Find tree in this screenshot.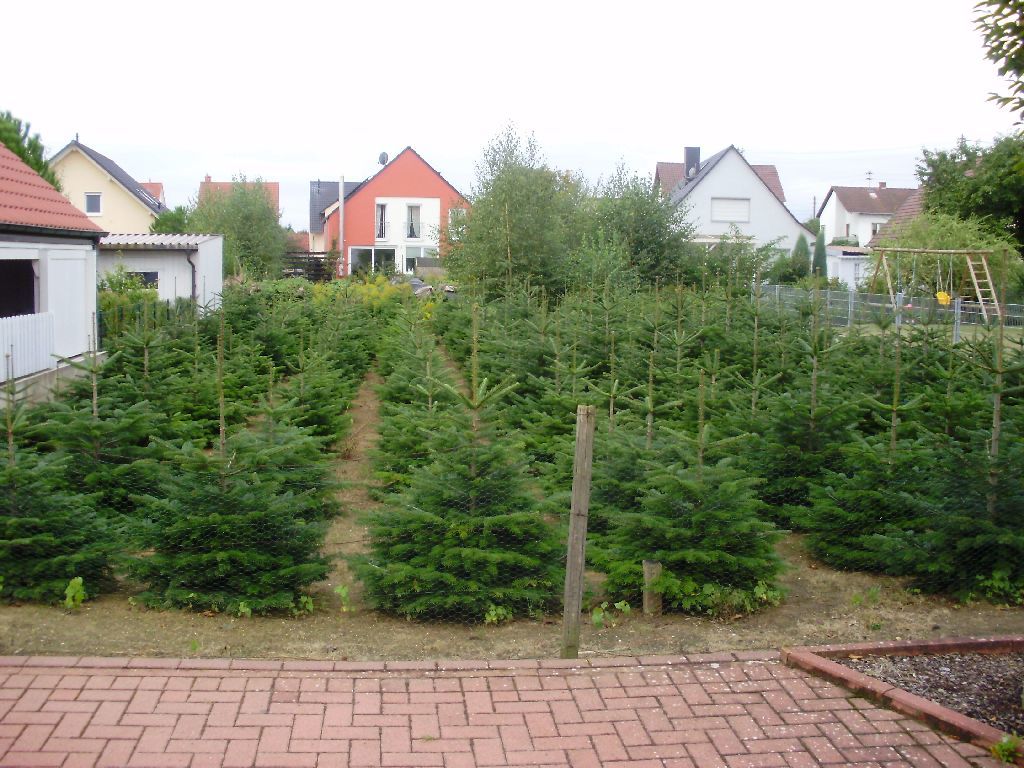
The bounding box for tree is bbox(418, 108, 599, 287).
